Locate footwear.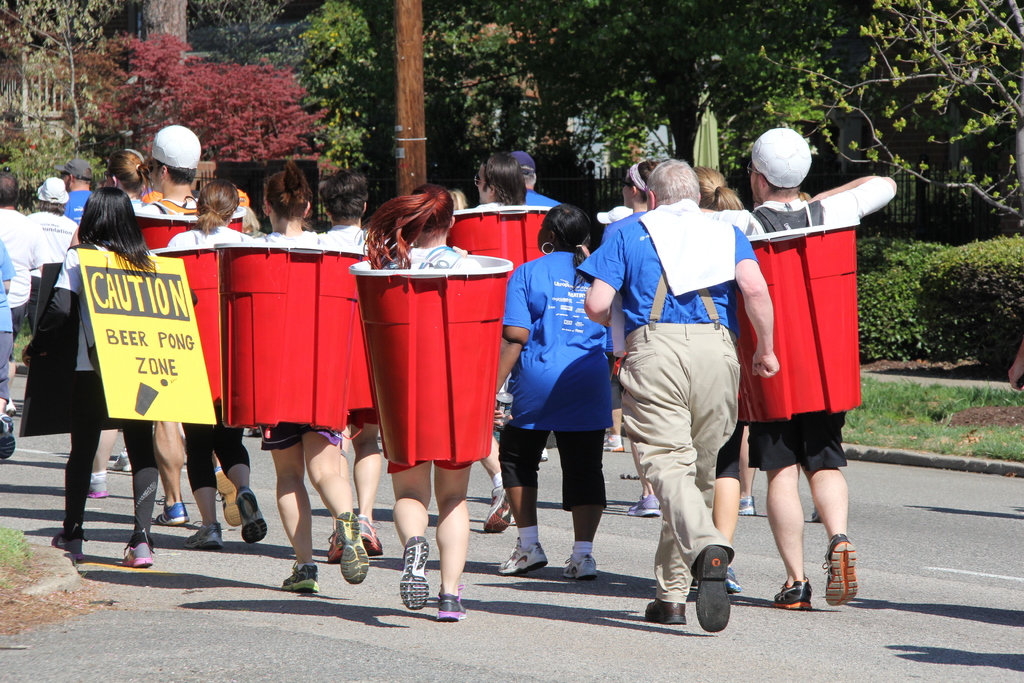
Bounding box: 280:567:325:592.
